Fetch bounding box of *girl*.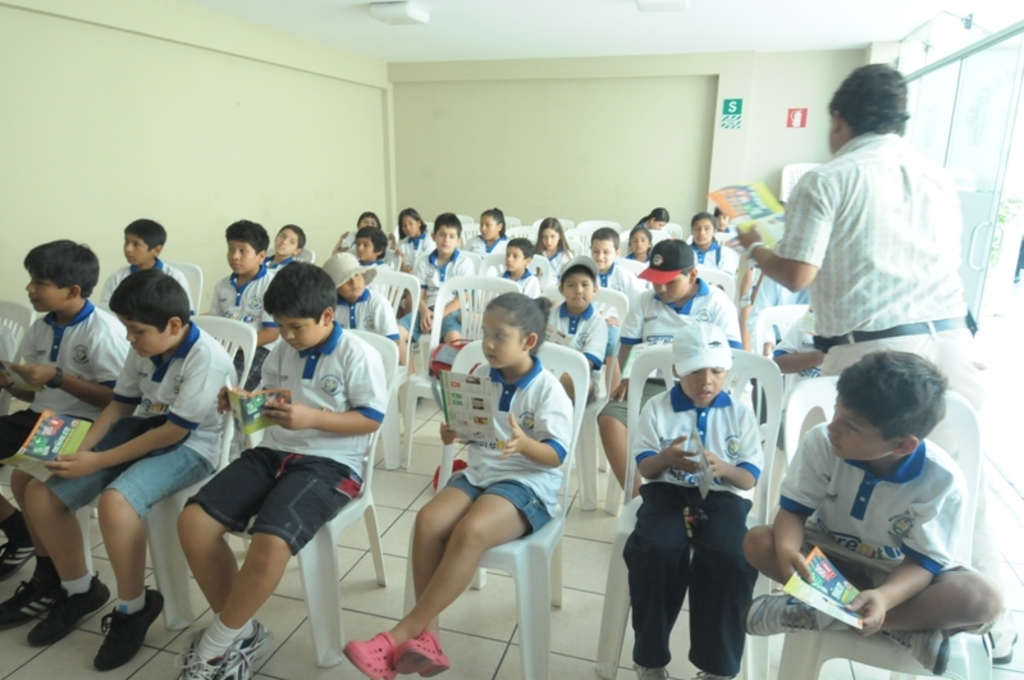
Bbox: (343, 289, 571, 679).
